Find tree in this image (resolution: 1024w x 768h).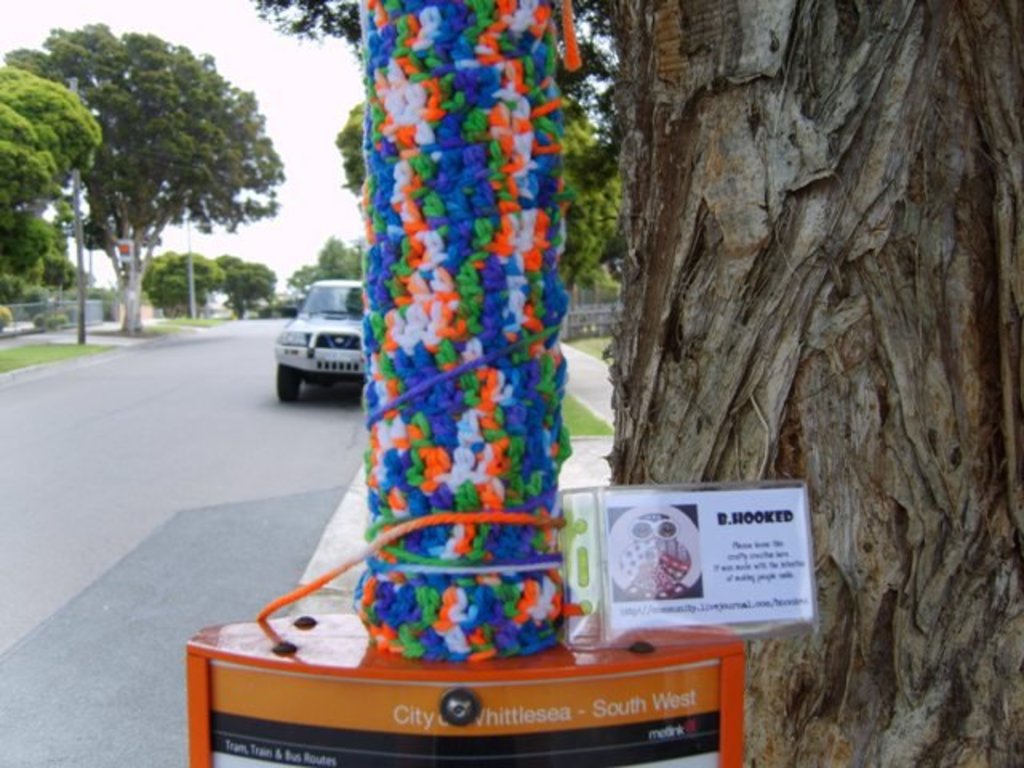
left=0, top=62, right=114, bottom=317.
